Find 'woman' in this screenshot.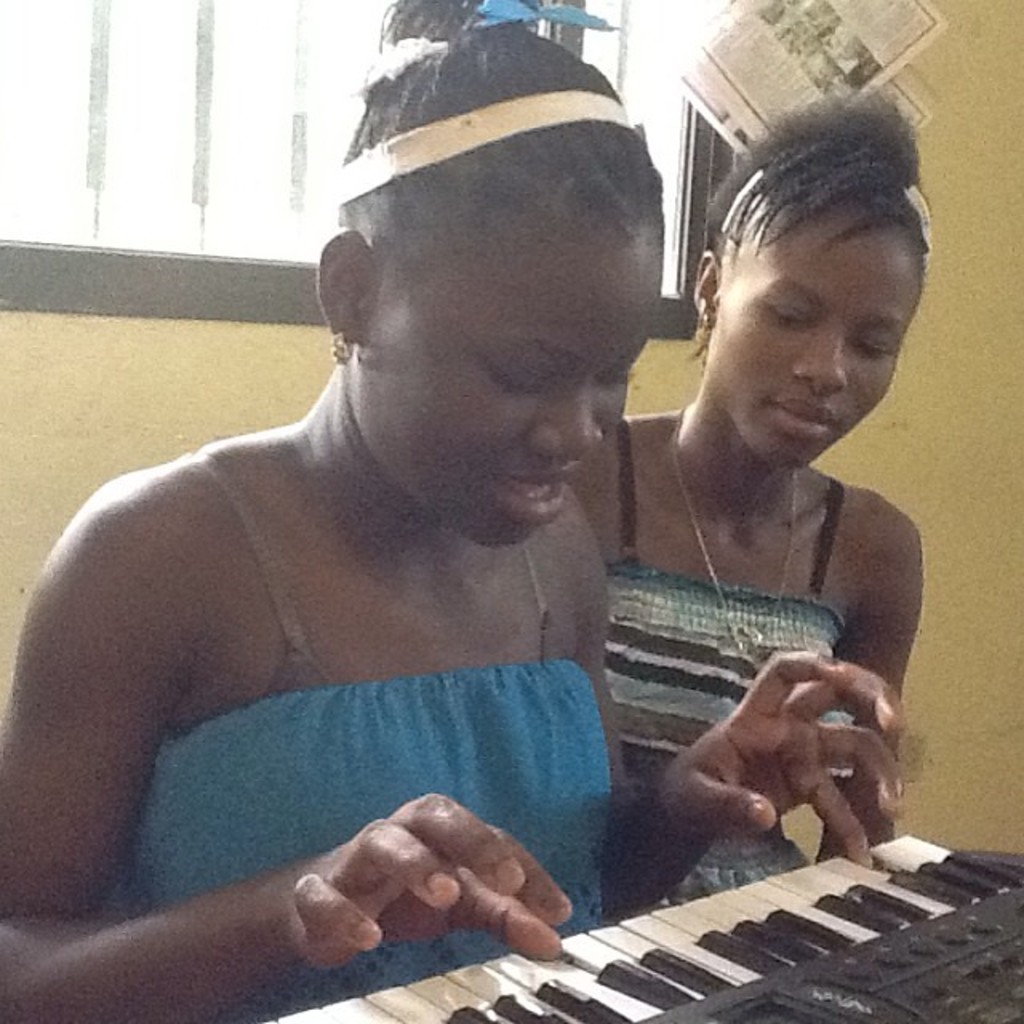
The bounding box for 'woman' is detection(0, 0, 910, 1021).
